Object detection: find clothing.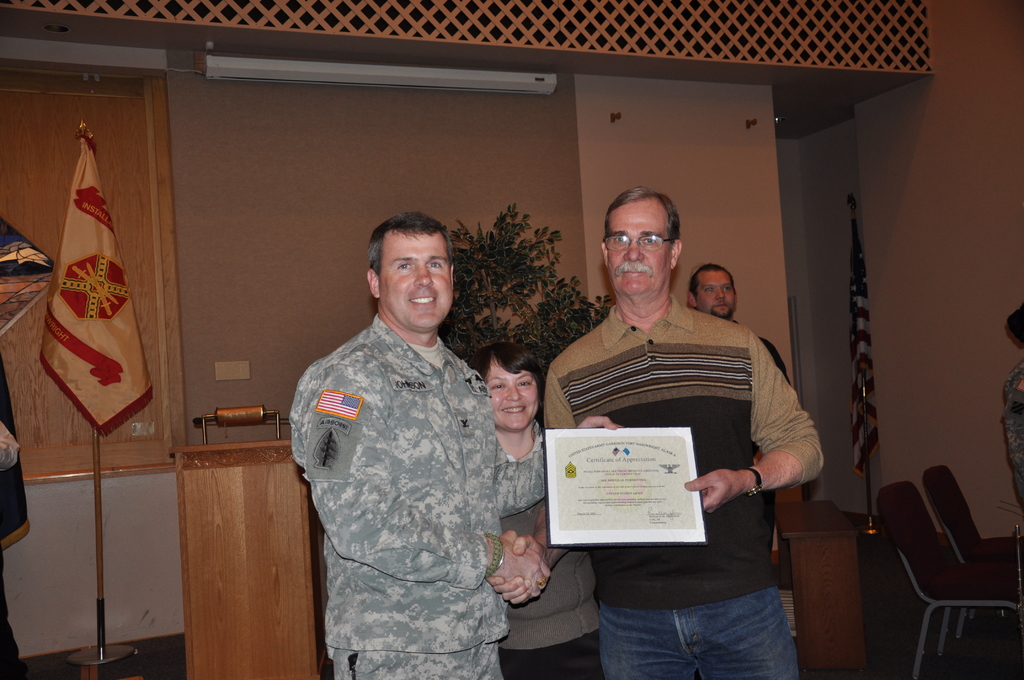
BBox(486, 432, 552, 517).
